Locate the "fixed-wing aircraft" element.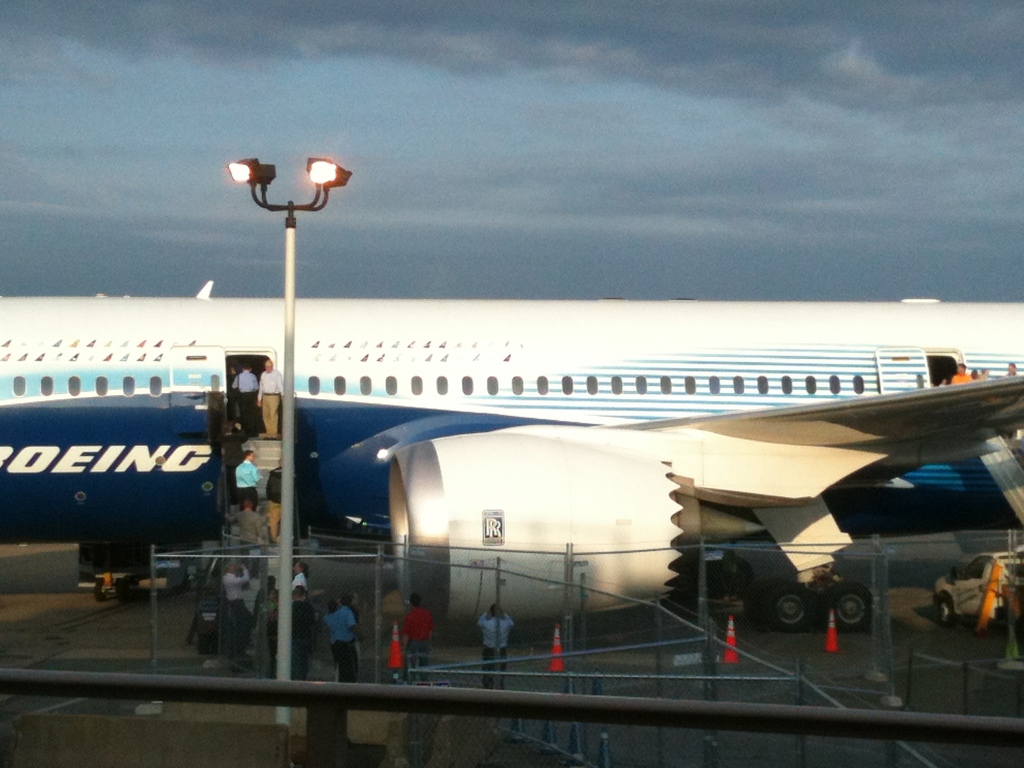
Element bbox: [3, 291, 1023, 643].
